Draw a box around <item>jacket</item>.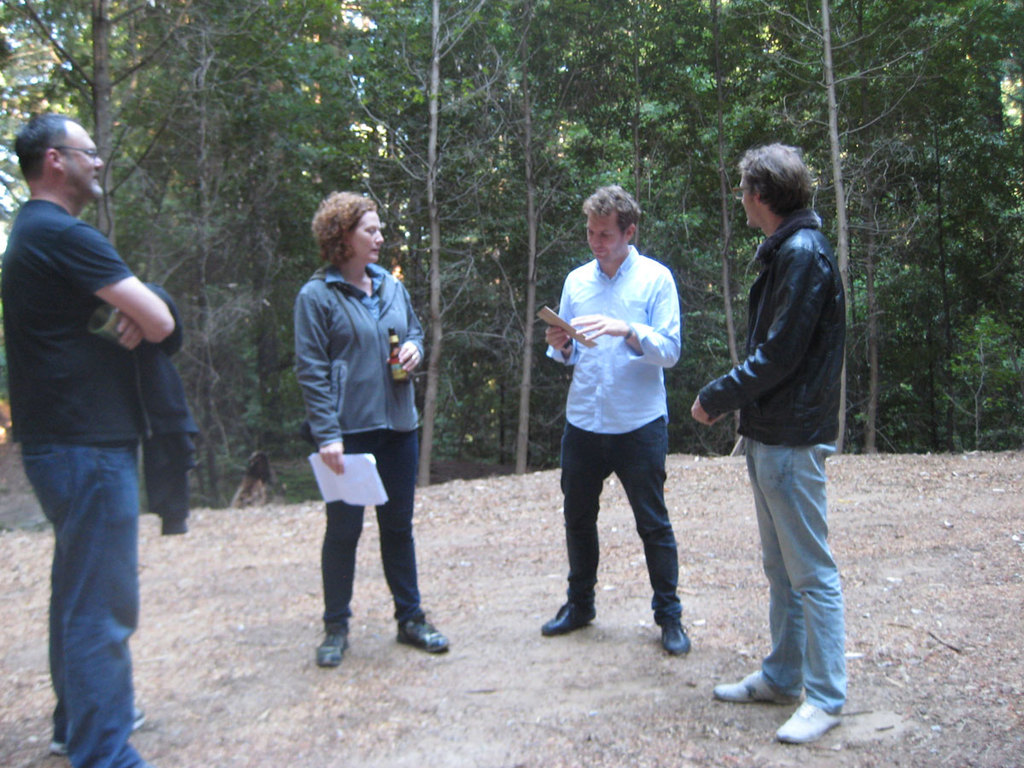
695,171,864,443.
